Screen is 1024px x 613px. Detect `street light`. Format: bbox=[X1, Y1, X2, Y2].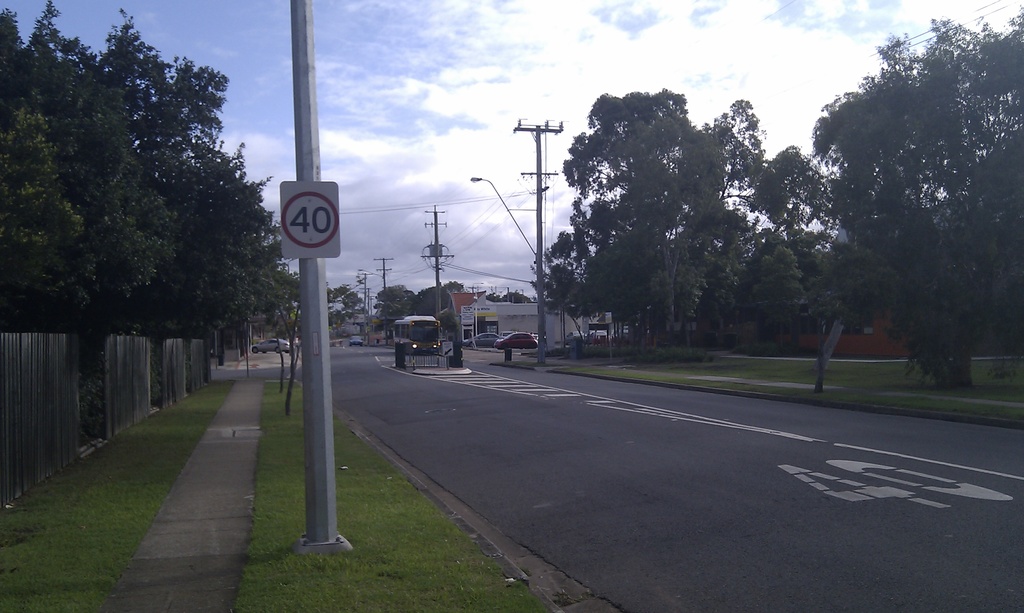
bbox=[357, 266, 388, 306].
